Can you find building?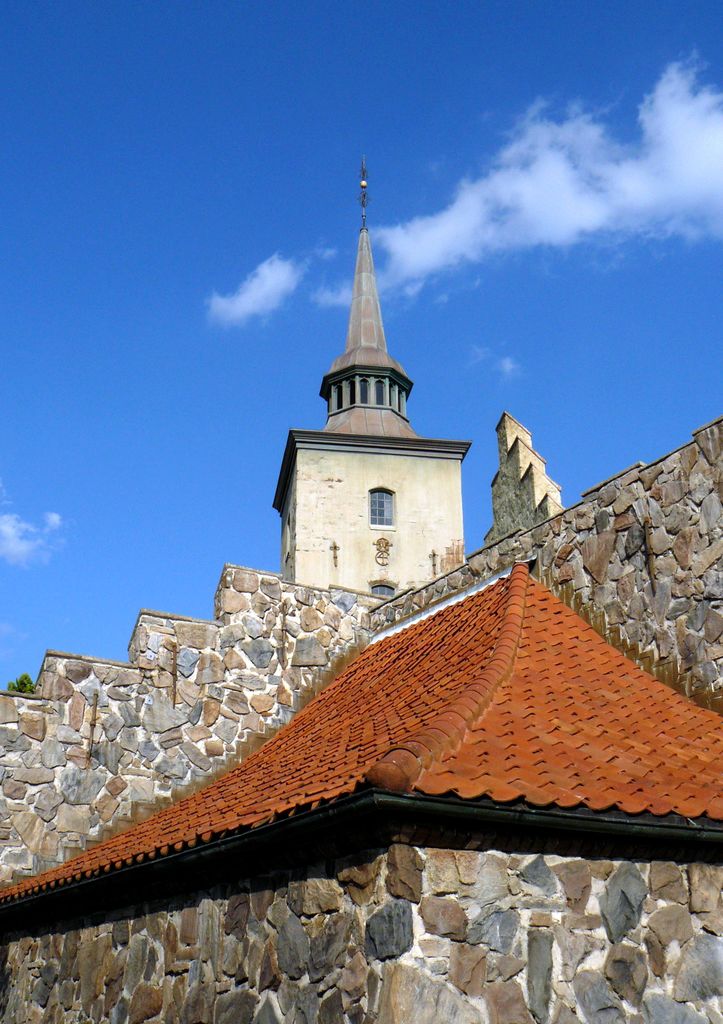
Yes, bounding box: x1=0 y1=162 x2=722 y2=1023.
